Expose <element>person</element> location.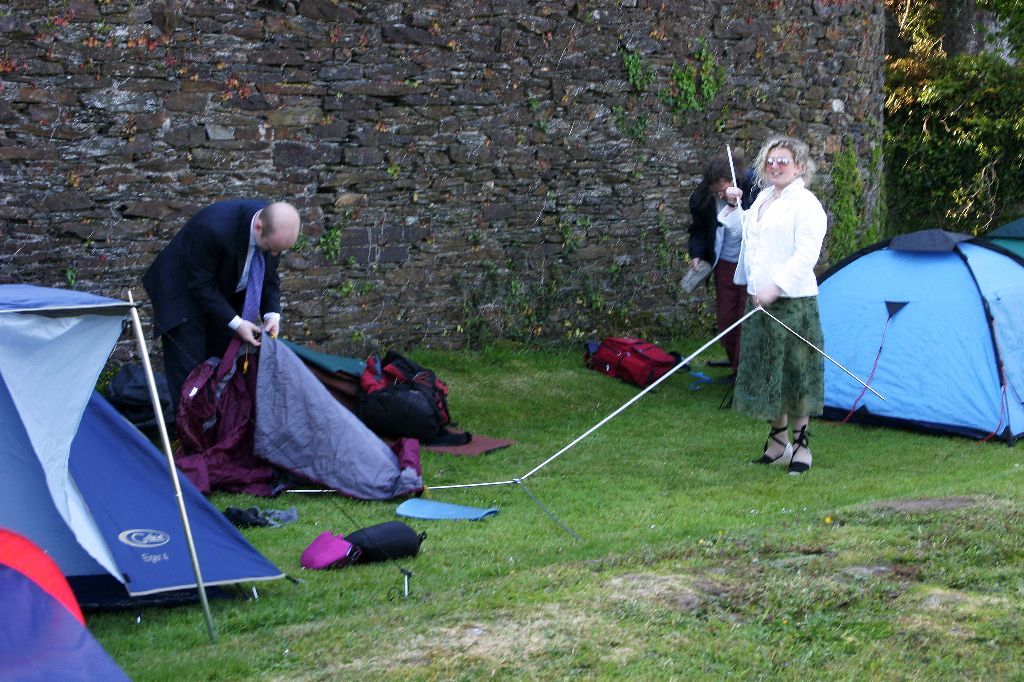
Exposed at 688/144/755/371.
